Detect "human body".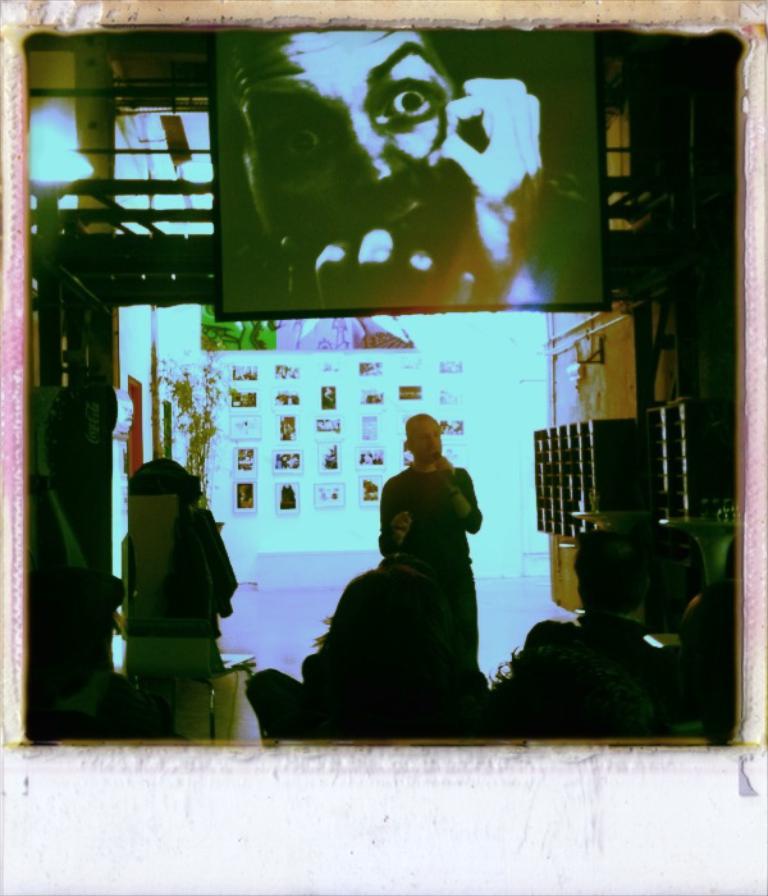
Detected at 127:515:241:678.
